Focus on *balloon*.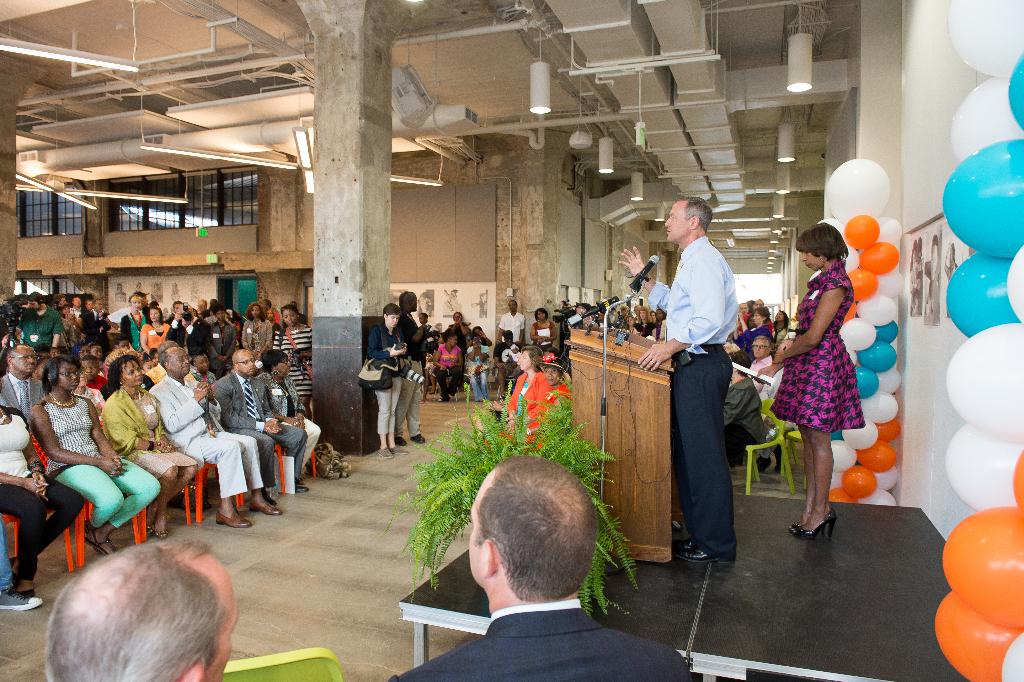
Focused at (left=872, top=219, right=903, bottom=240).
